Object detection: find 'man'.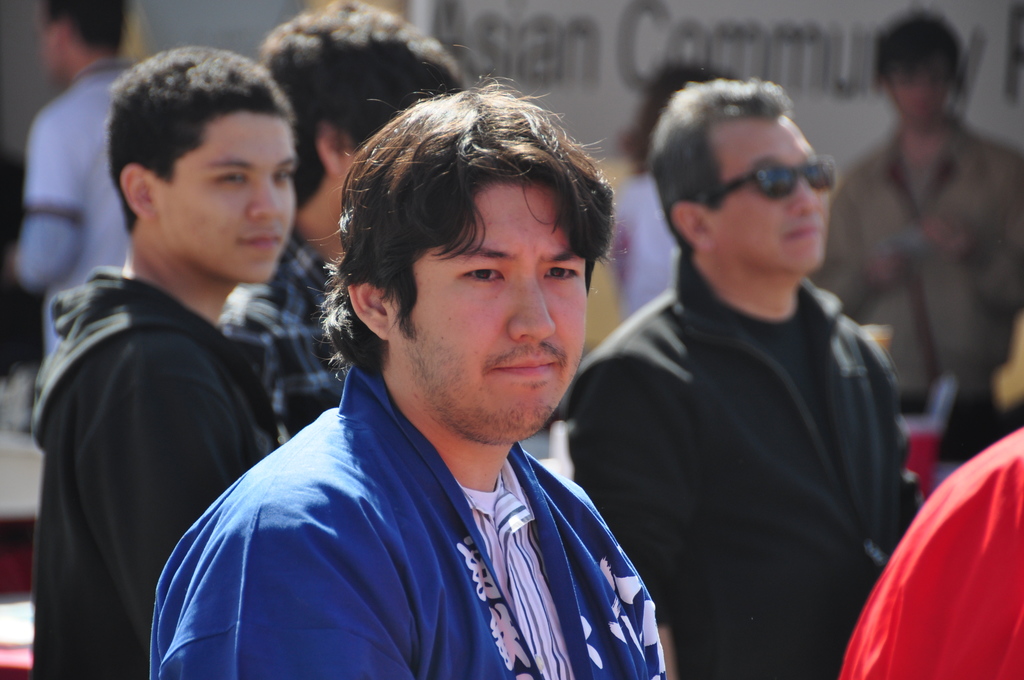
819/0/1023/439.
